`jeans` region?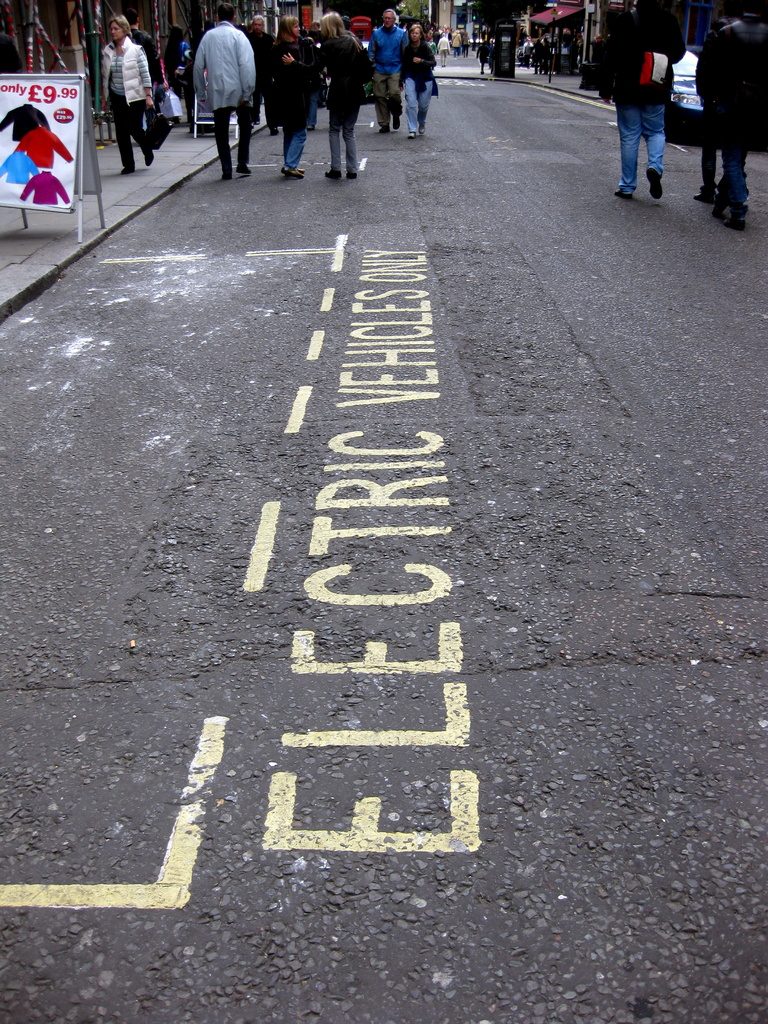
460 47 472 60
